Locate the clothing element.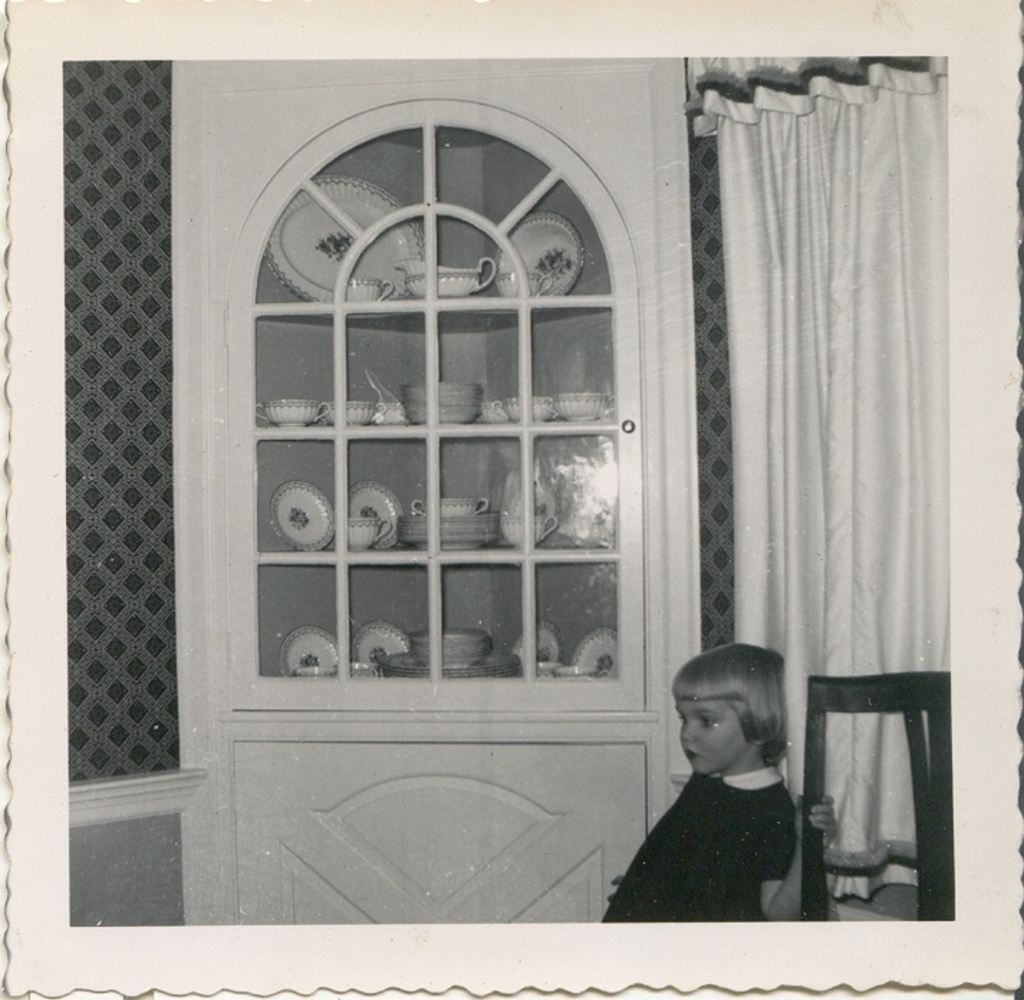
Element bbox: [left=613, top=726, right=829, bottom=937].
